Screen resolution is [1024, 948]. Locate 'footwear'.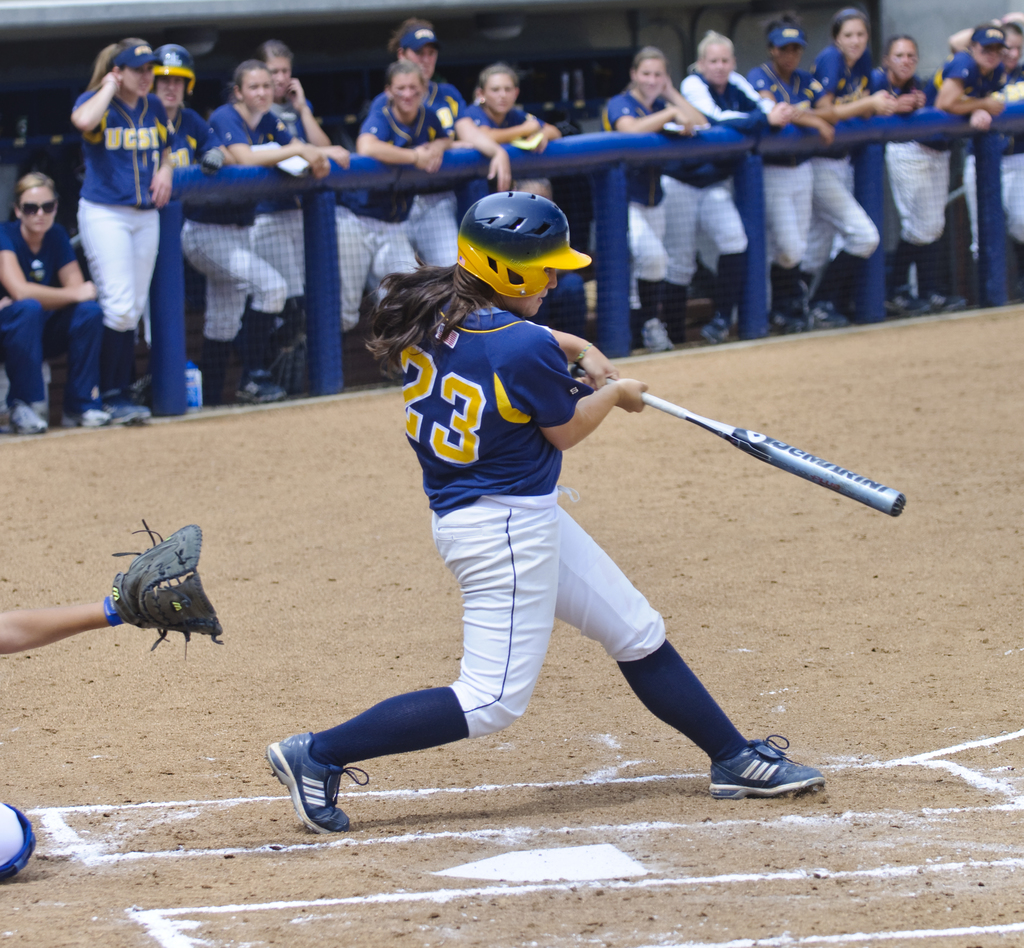
bbox(266, 727, 372, 833).
